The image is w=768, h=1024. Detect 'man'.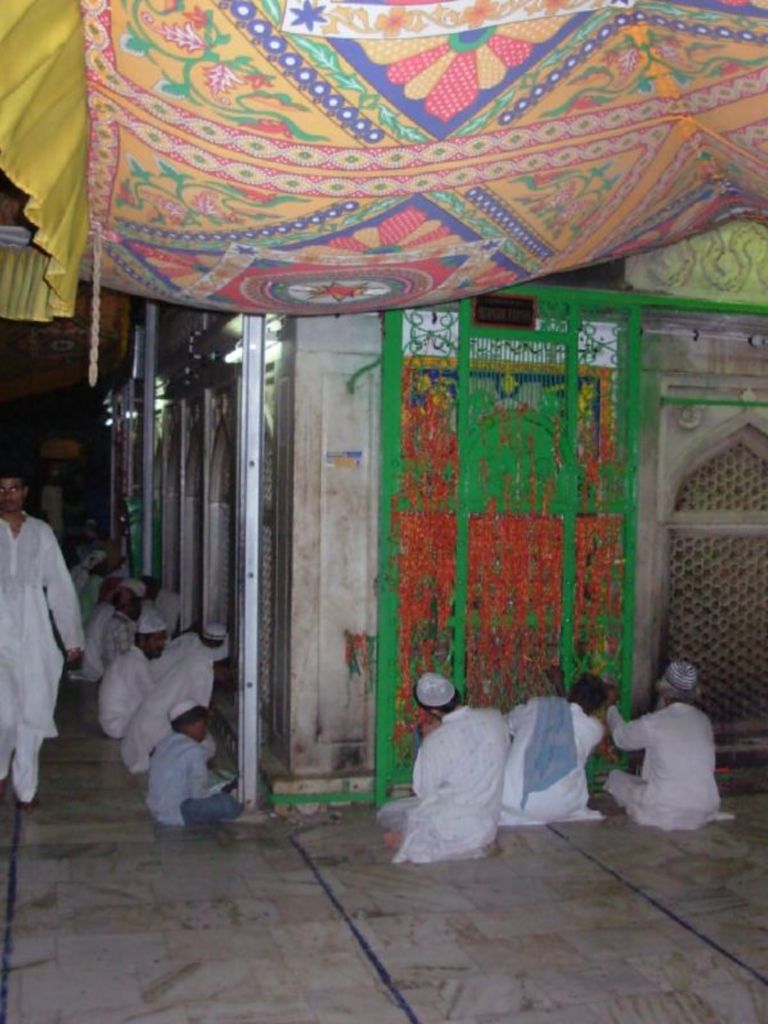
Detection: {"left": 374, "top": 675, "right": 511, "bottom": 868}.
